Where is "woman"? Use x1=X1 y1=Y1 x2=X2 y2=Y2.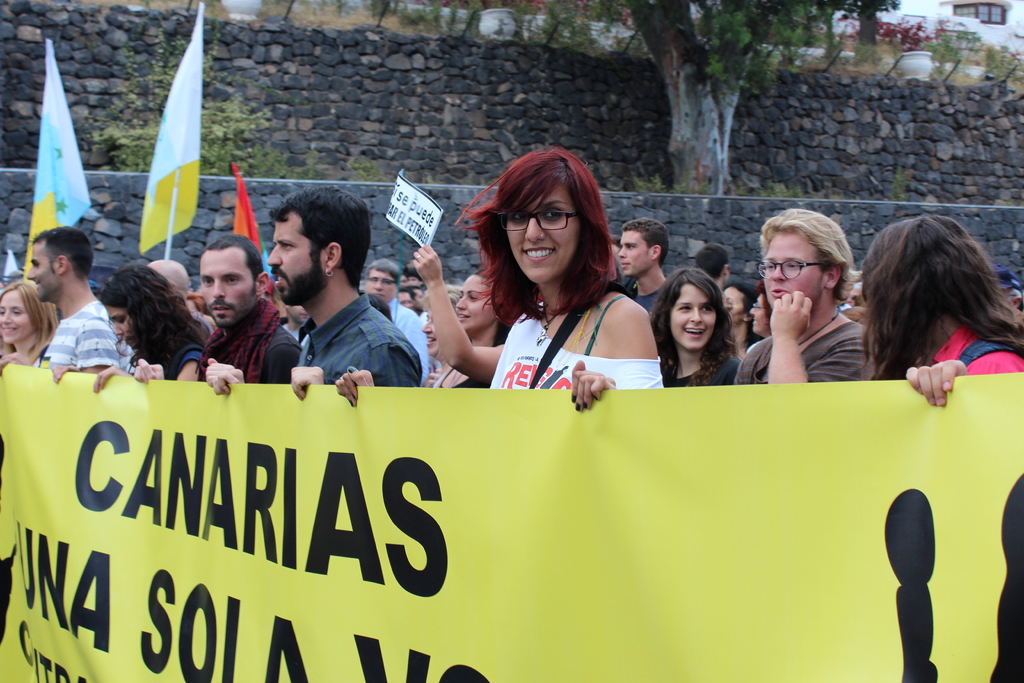
x1=450 y1=159 x2=680 y2=426.
